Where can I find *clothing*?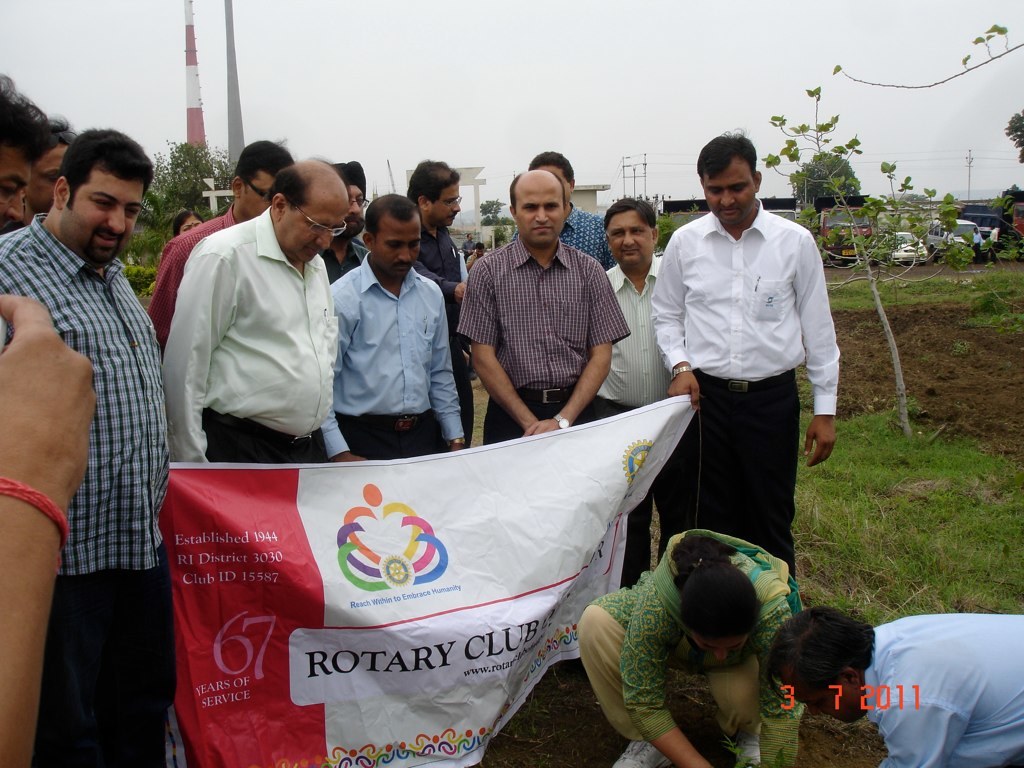
You can find it at <bbox>599, 246, 691, 578</bbox>.
